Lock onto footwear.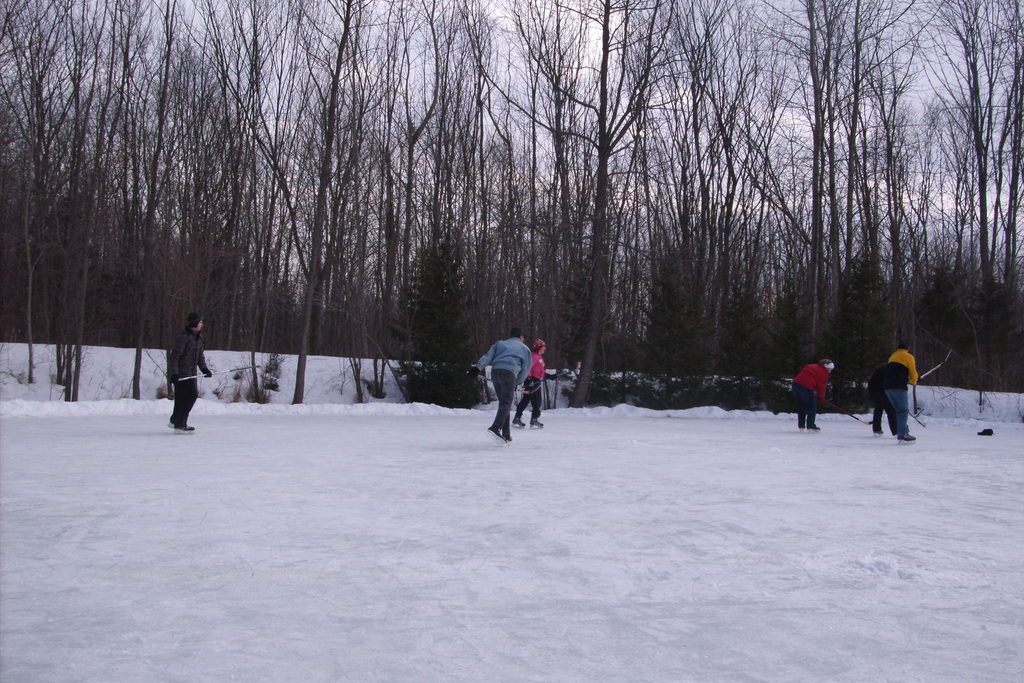
Locked: 173:424:197:434.
